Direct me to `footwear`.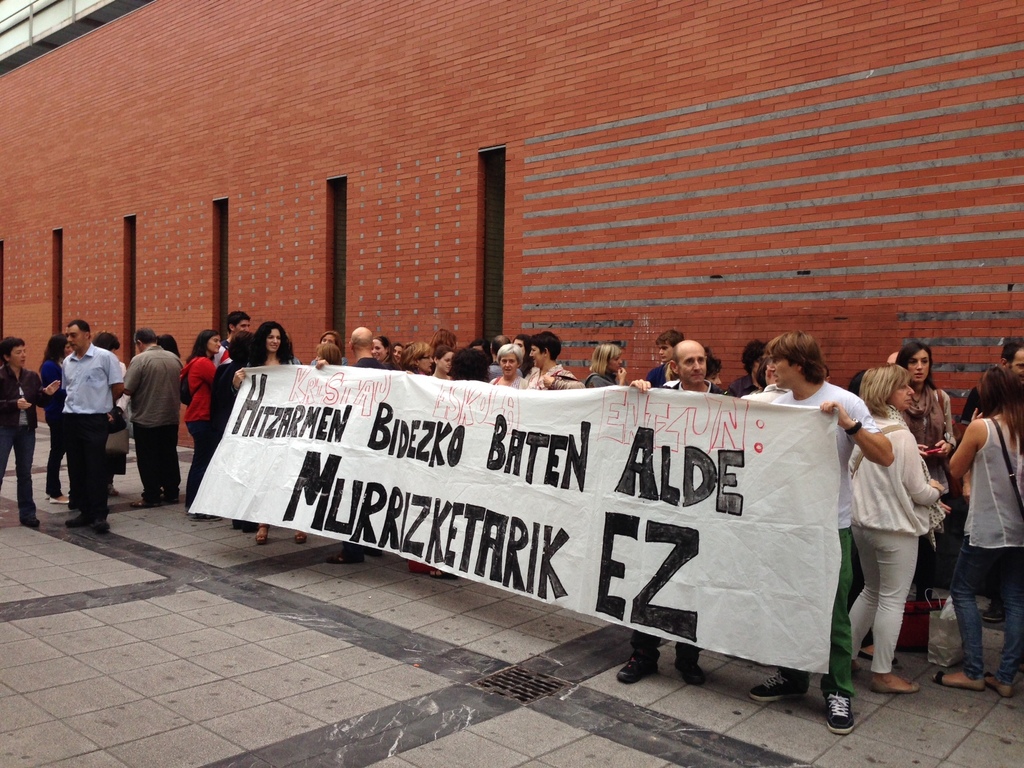
Direction: x1=92, y1=516, x2=109, y2=533.
